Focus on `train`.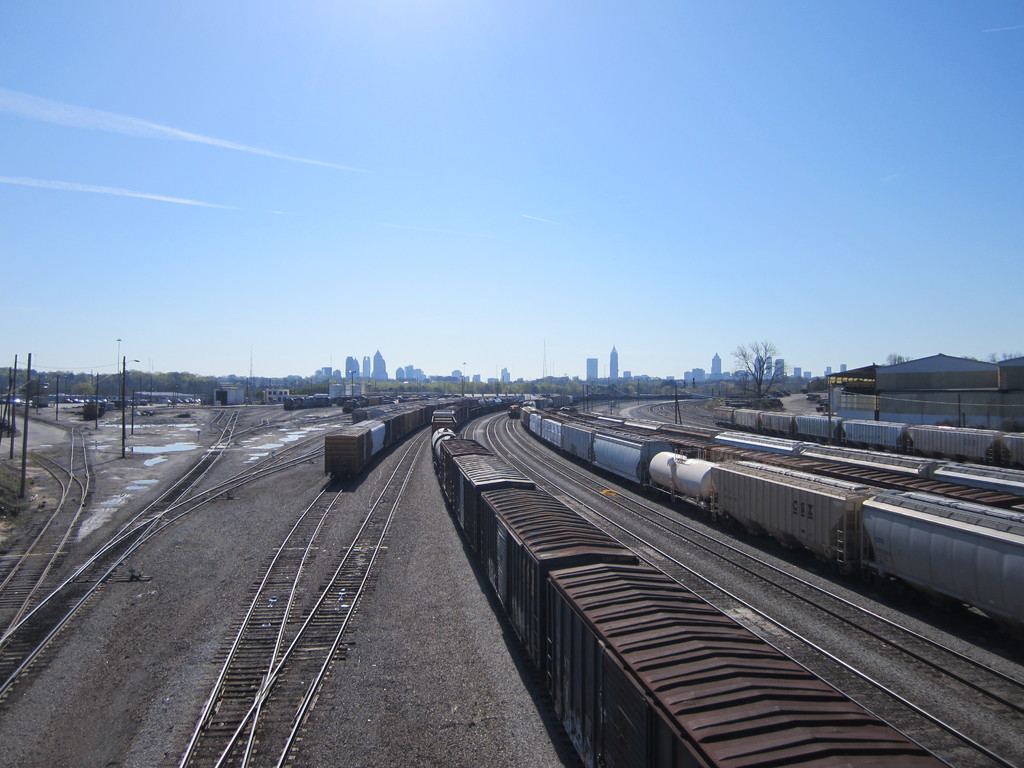
Focused at <box>426,397,948,767</box>.
